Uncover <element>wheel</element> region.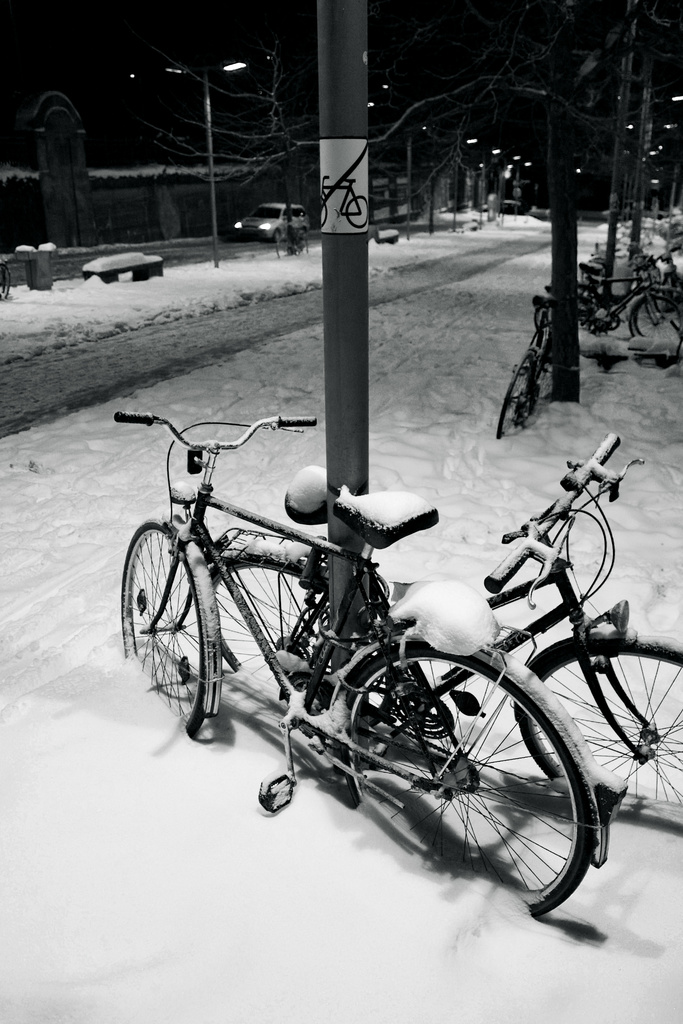
Uncovered: detection(276, 237, 290, 260).
